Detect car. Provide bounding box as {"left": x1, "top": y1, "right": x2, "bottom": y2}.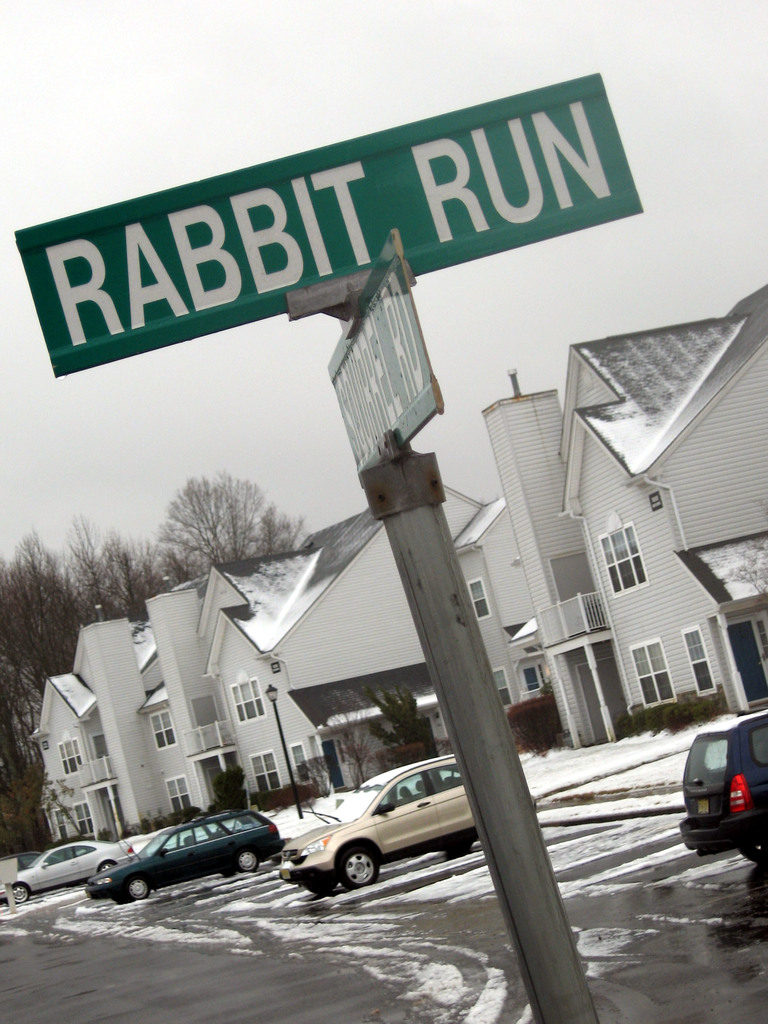
{"left": 277, "top": 751, "right": 477, "bottom": 888}.
